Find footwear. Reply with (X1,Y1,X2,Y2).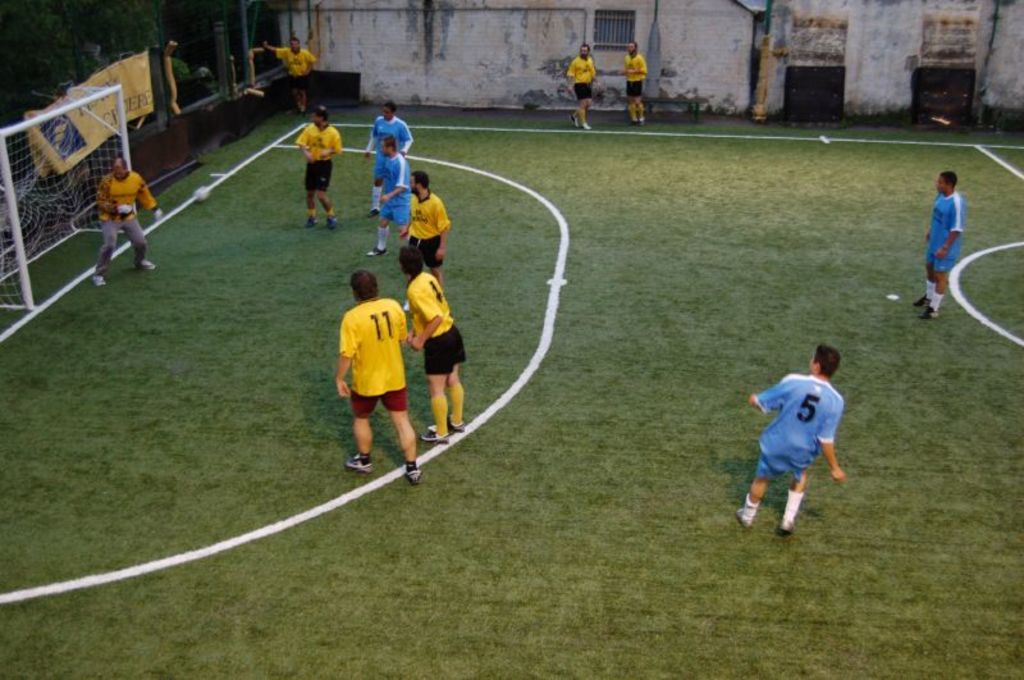
(572,114,577,129).
